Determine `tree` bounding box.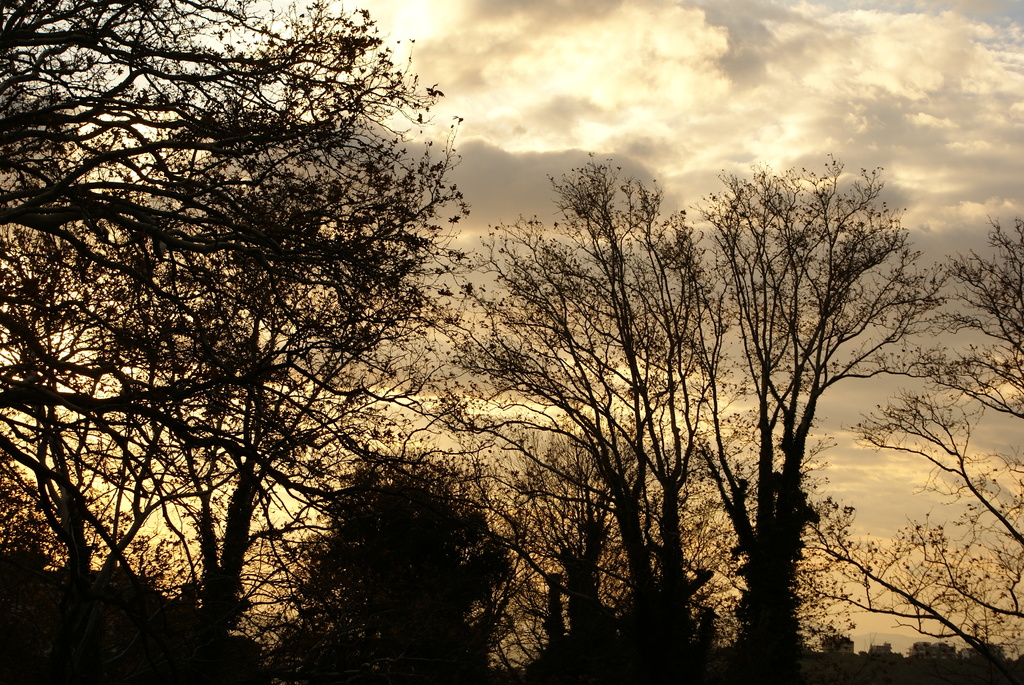
Determined: region(664, 148, 922, 650).
